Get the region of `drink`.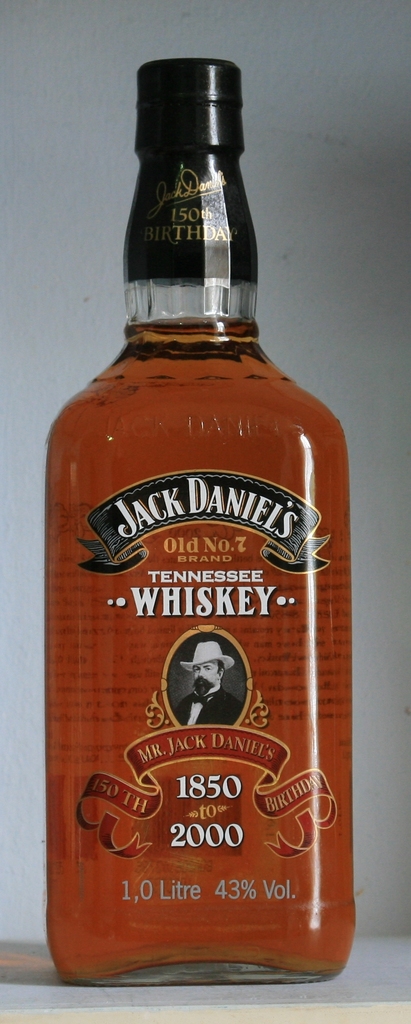
region(44, 56, 358, 986).
